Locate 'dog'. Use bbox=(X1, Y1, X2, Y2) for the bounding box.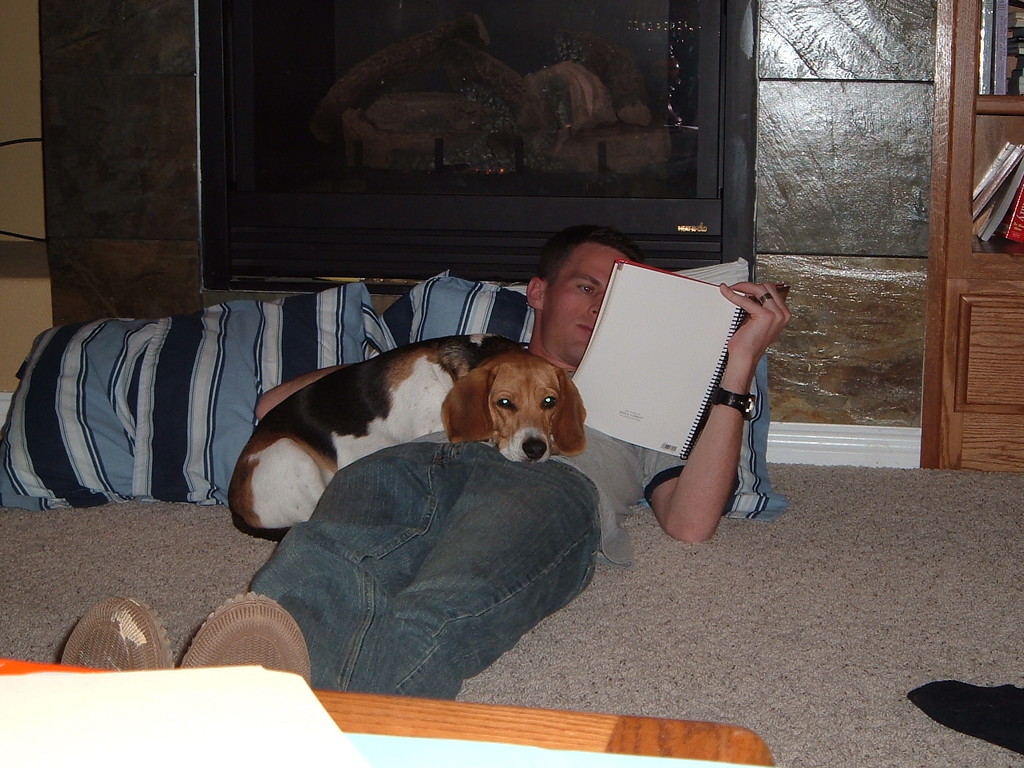
bbox=(228, 330, 586, 538).
